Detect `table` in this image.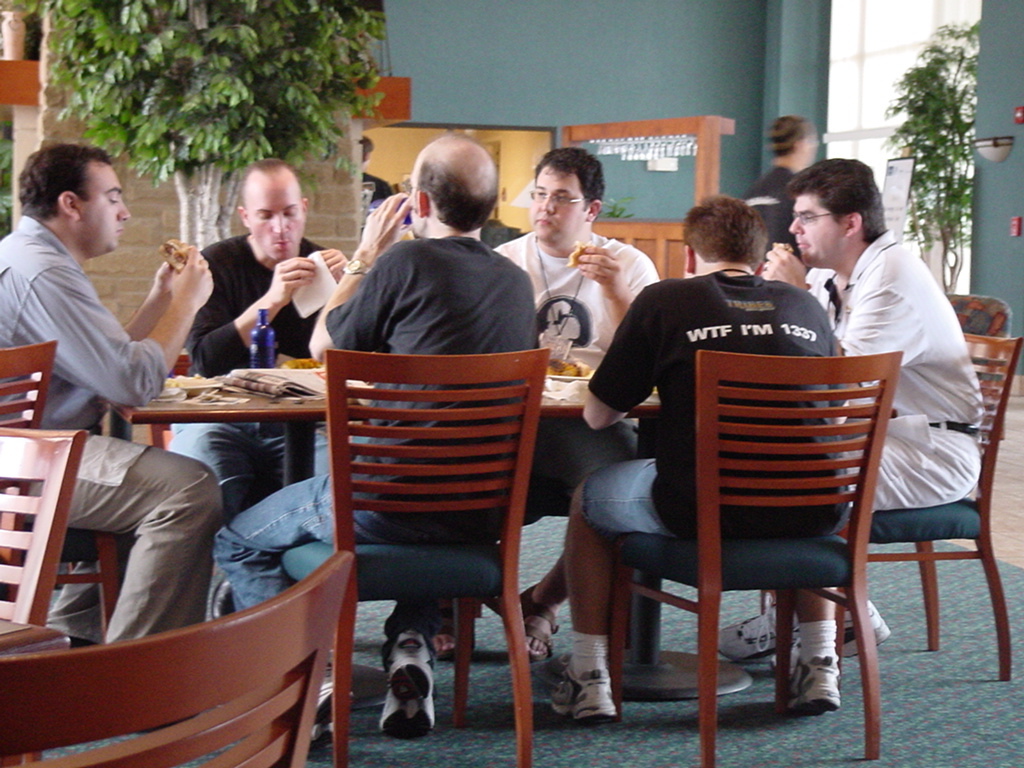
Detection: locate(102, 353, 902, 724).
